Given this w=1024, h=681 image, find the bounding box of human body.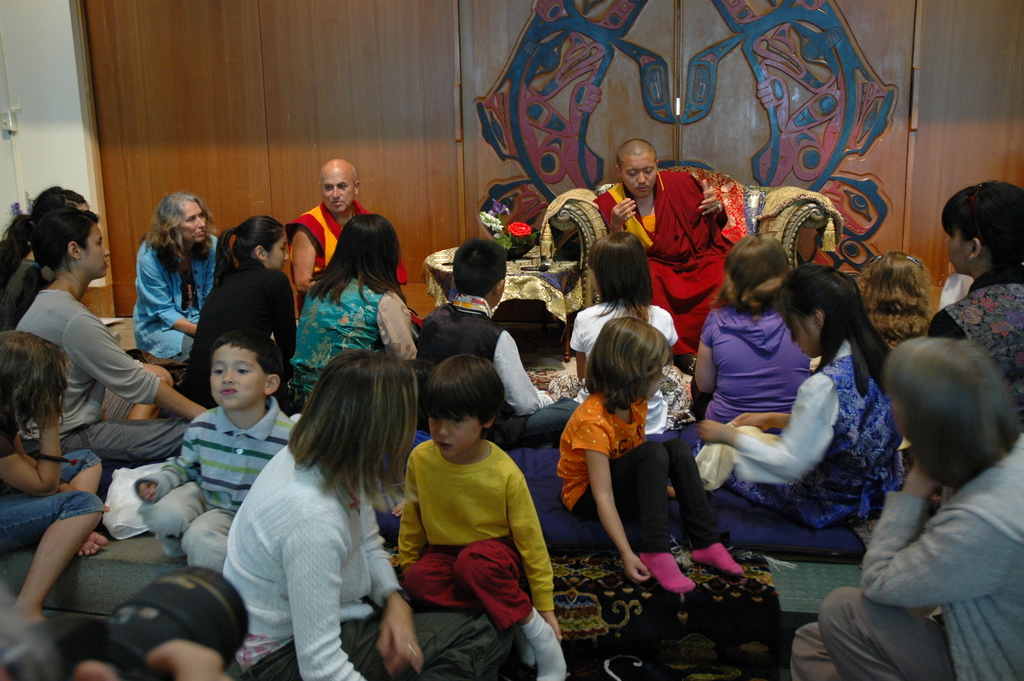
420/293/582/441.
